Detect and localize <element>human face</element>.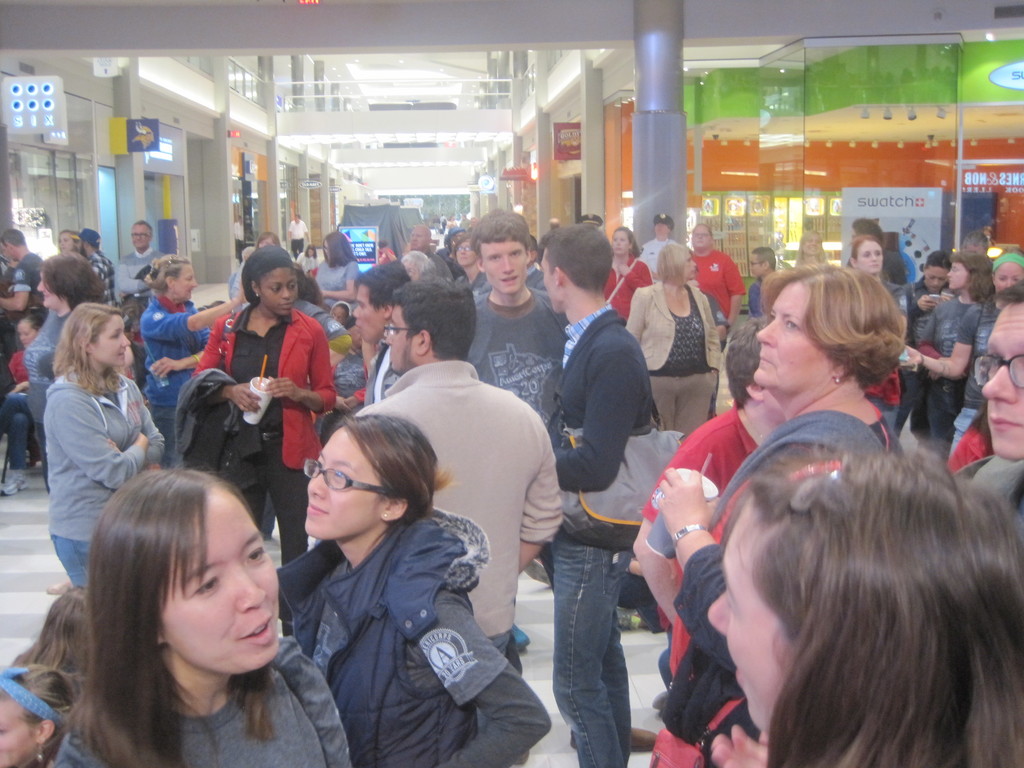
Localized at bbox(687, 257, 692, 274).
